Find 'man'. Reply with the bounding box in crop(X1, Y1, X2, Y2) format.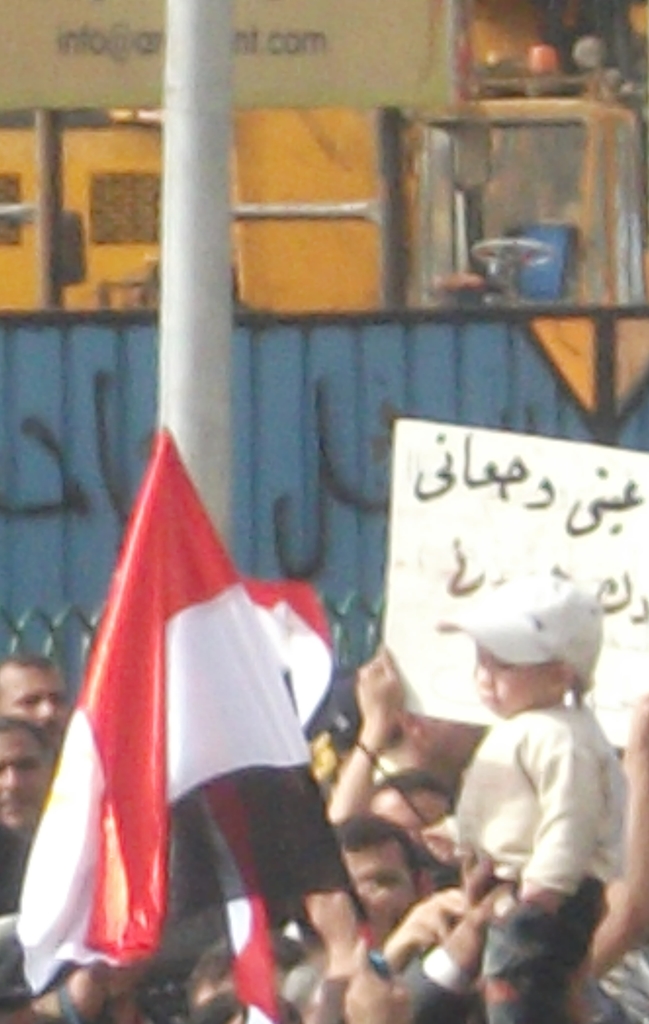
crop(0, 650, 69, 734).
